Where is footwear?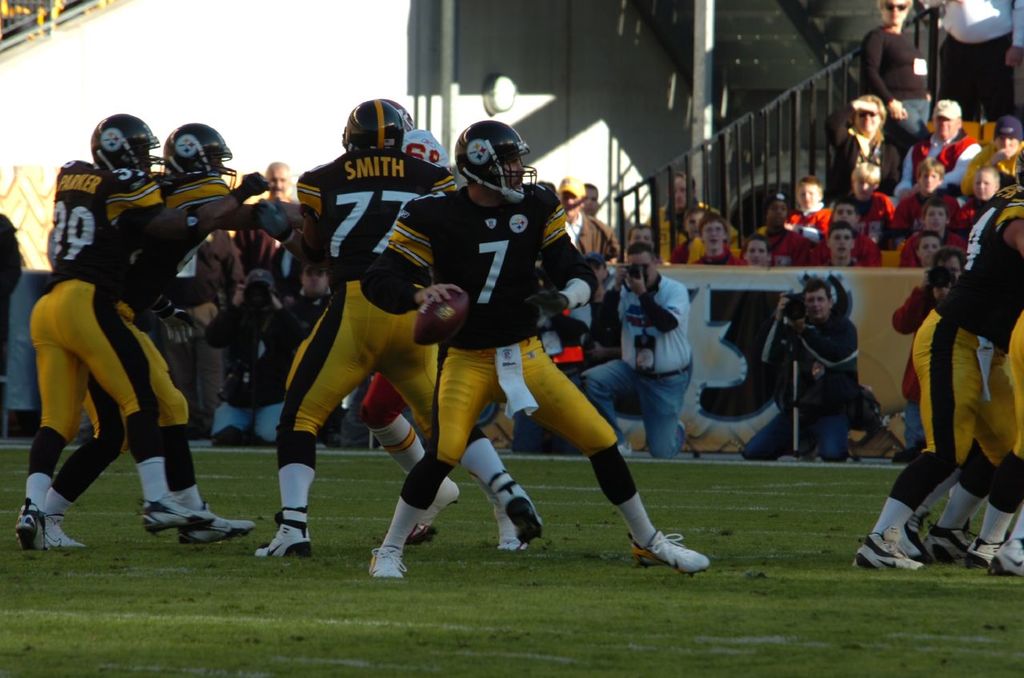
box(254, 503, 310, 556).
